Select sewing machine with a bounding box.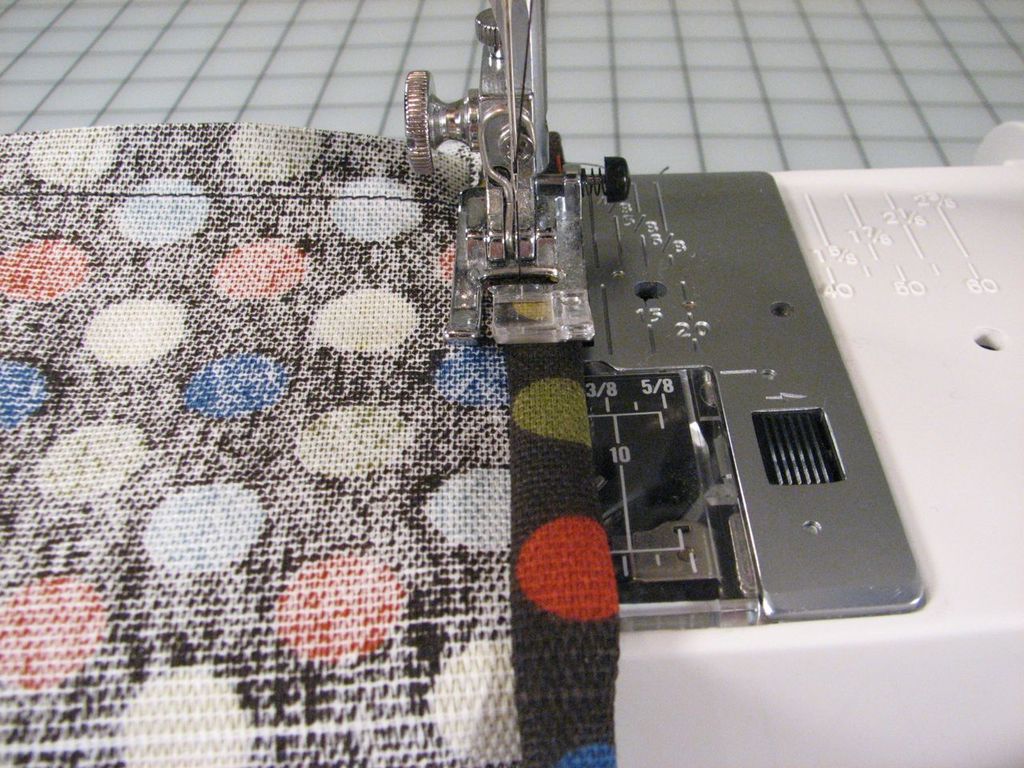
l=2, t=0, r=1023, b=767.
